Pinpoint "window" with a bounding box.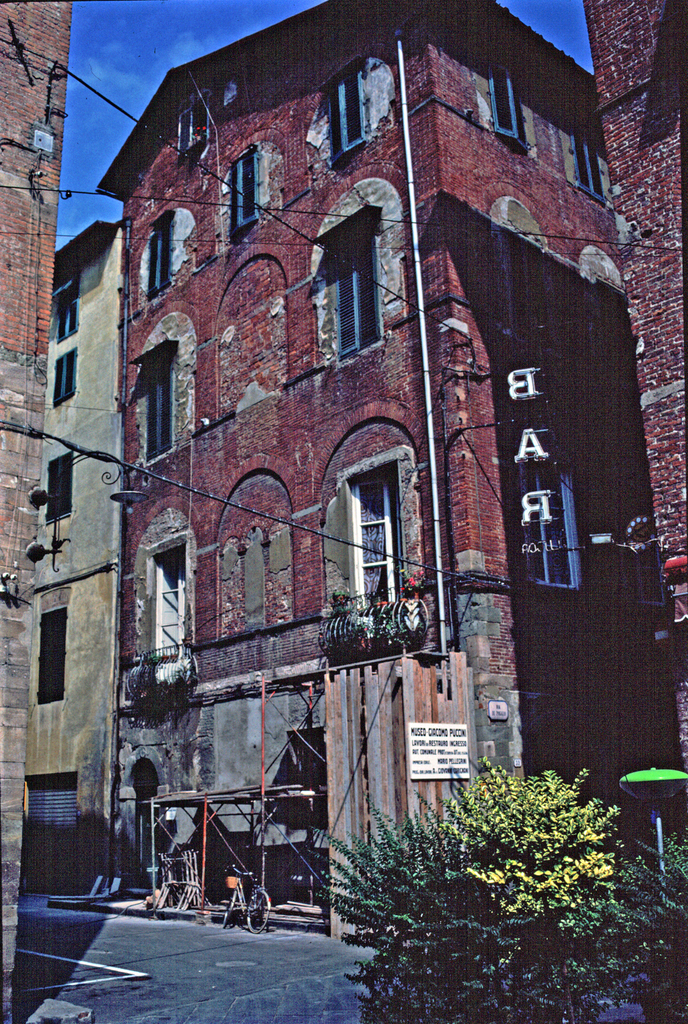
l=525, t=468, r=581, b=588.
